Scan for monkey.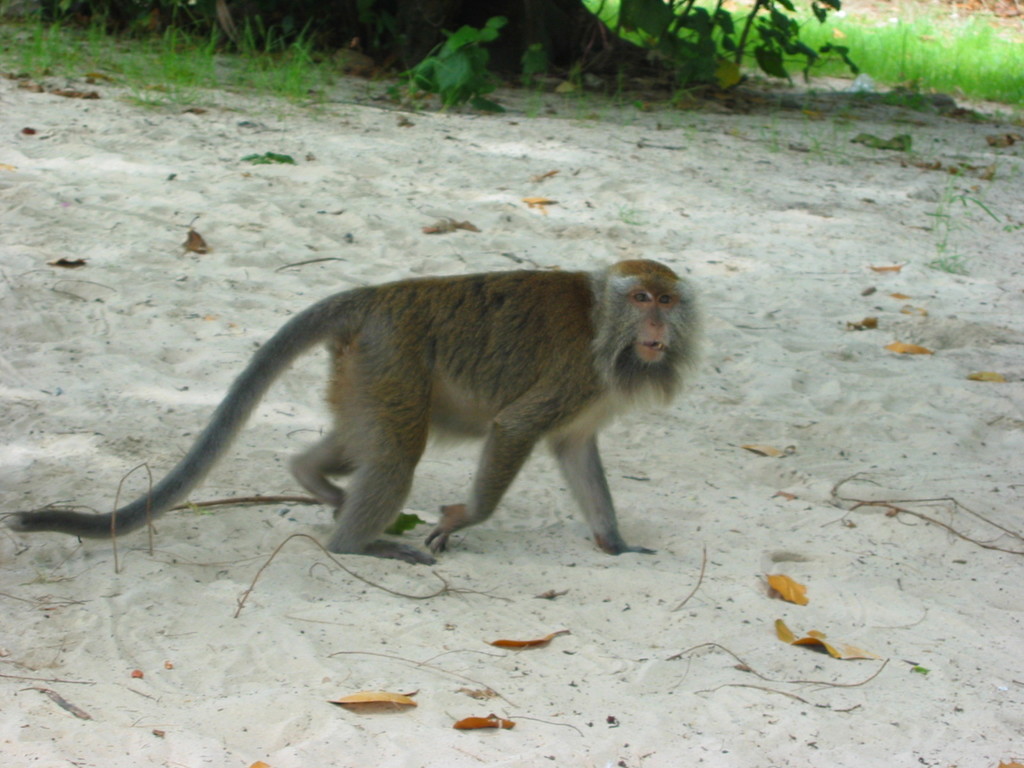
Scan result: 0:259:697:564.
